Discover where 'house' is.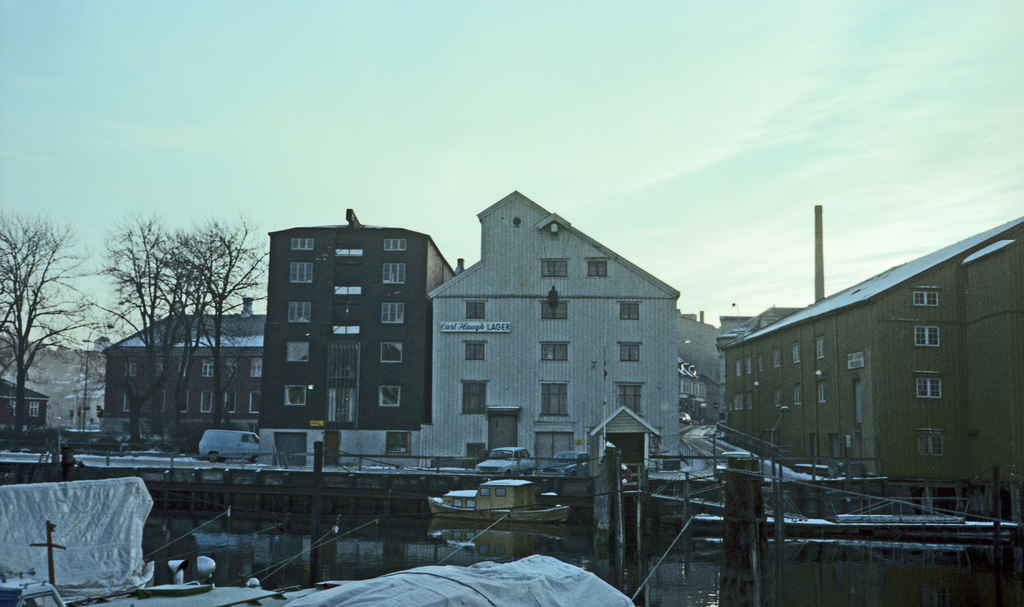
Discovered at locate(694, 210, 1005, 505).
